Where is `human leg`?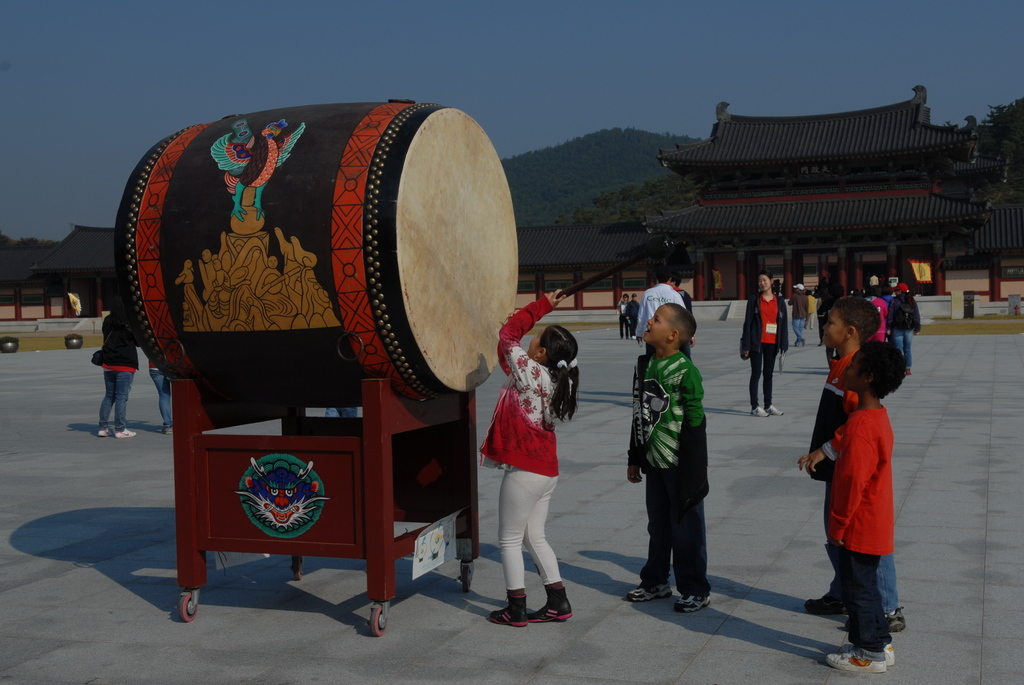
select_region(887, 333, 904, 367).
